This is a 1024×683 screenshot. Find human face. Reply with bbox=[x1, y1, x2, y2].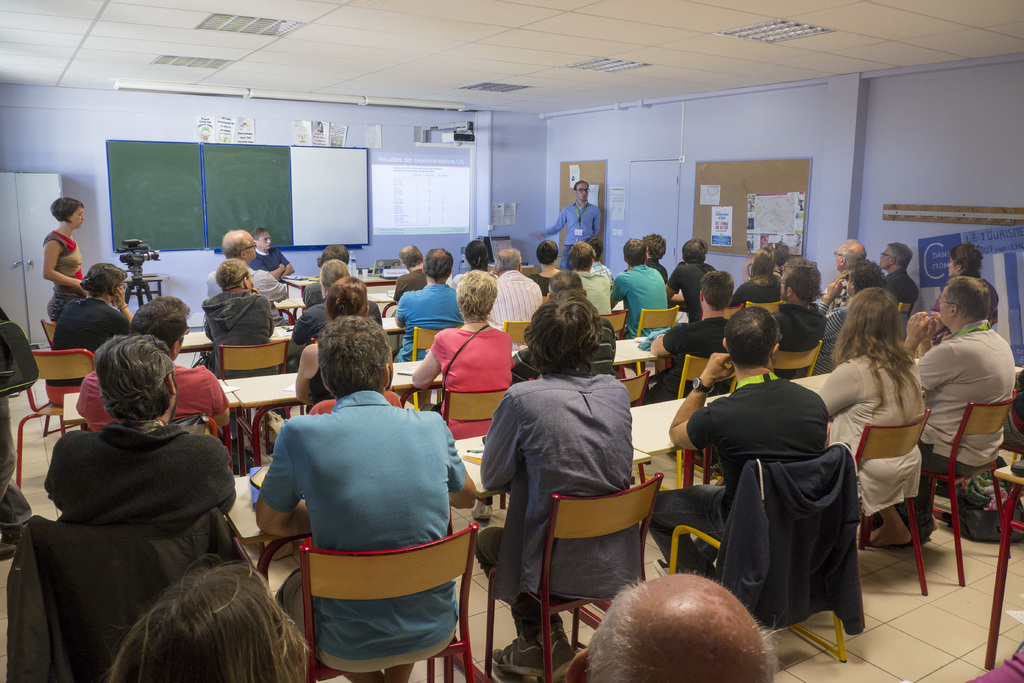
bbox=[946, 256, 957, 278].
